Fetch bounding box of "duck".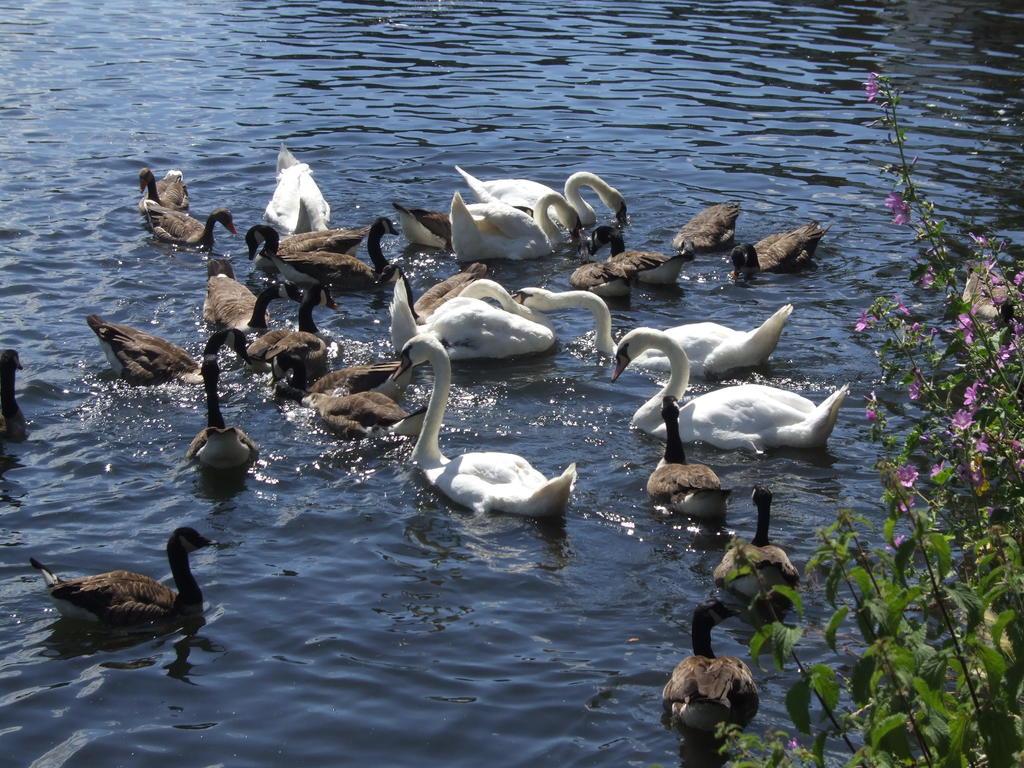
Bbox: x1=718, y1=490, x2=799, y2=590.
